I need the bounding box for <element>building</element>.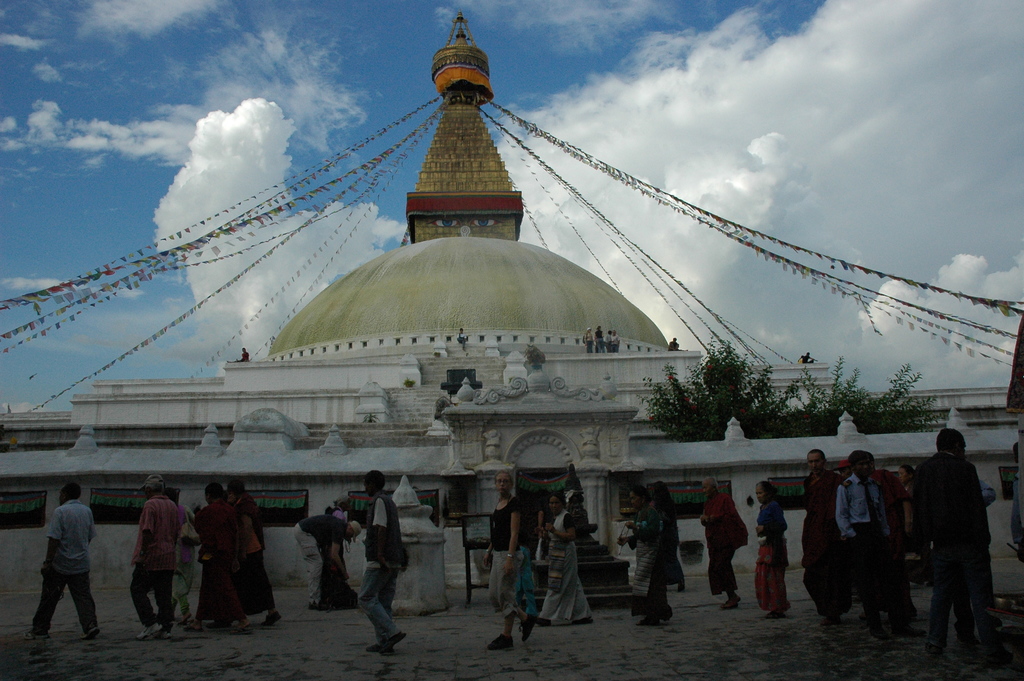
Here it is: 0:24:1023:611.
